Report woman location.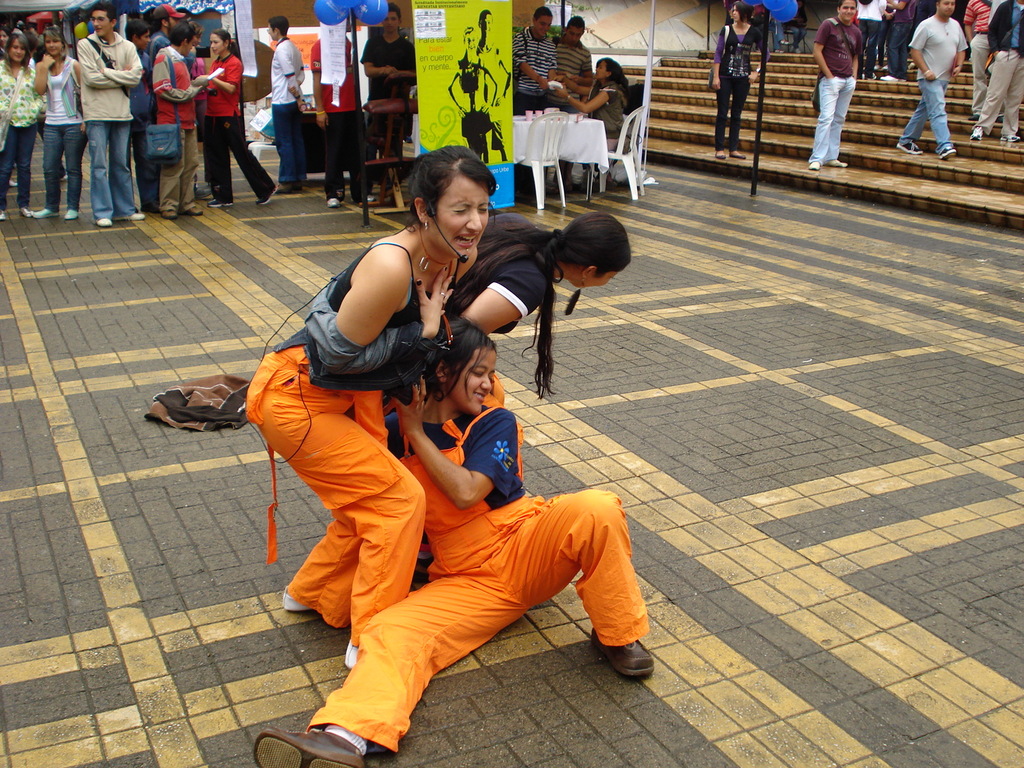
Report: 33:24:88:222.
